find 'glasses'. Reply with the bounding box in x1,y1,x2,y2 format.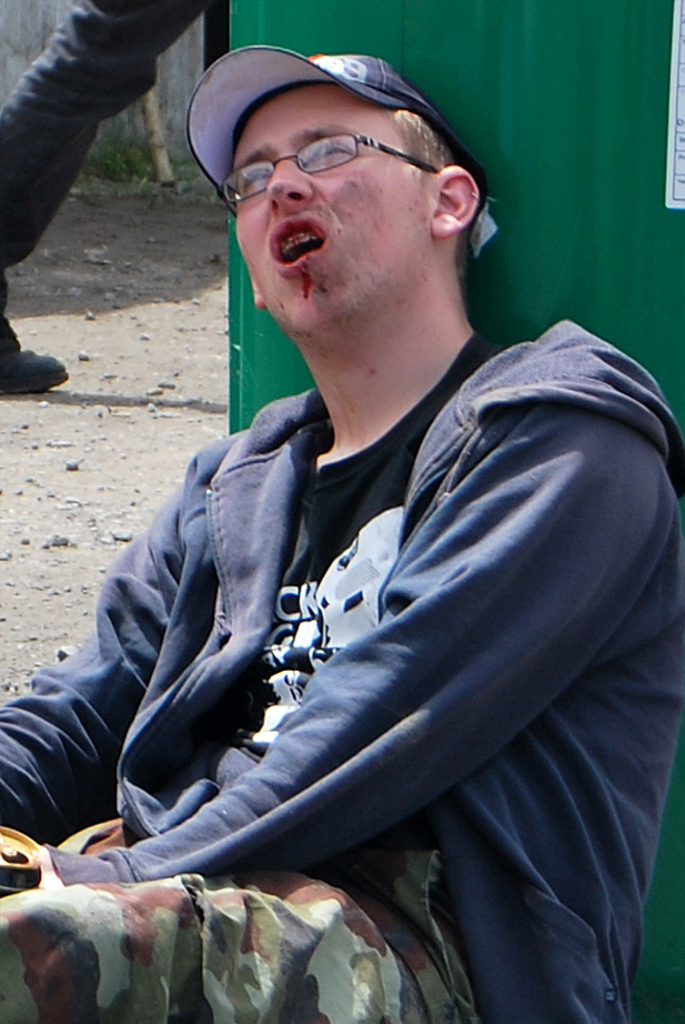
219,118,456,220.
